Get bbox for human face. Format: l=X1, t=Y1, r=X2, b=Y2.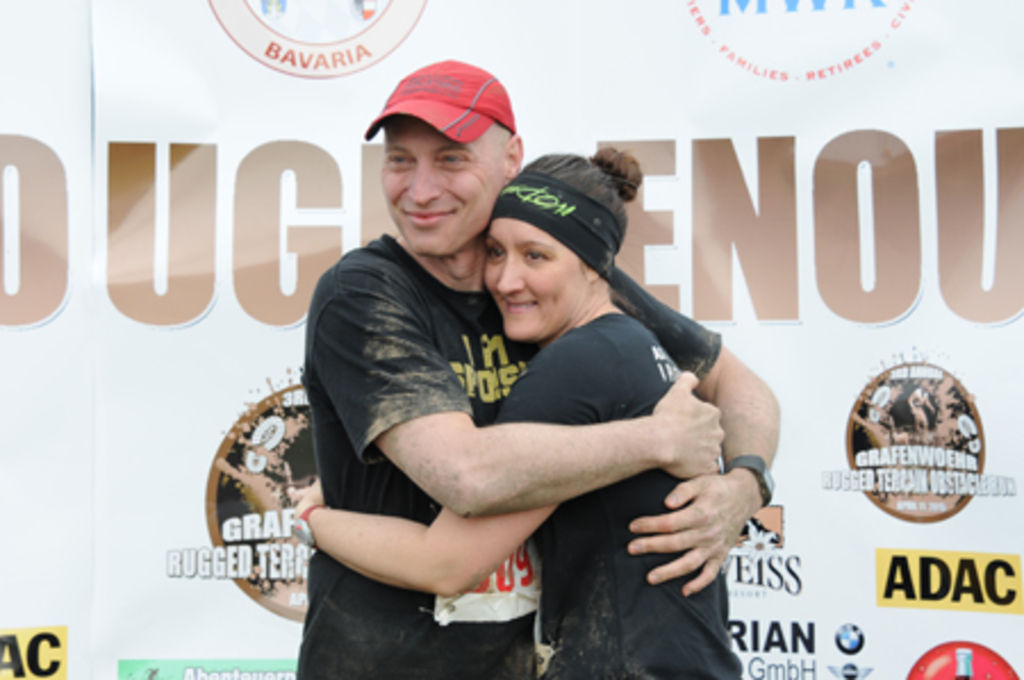
l=380, t=118, r=505, b=255.
